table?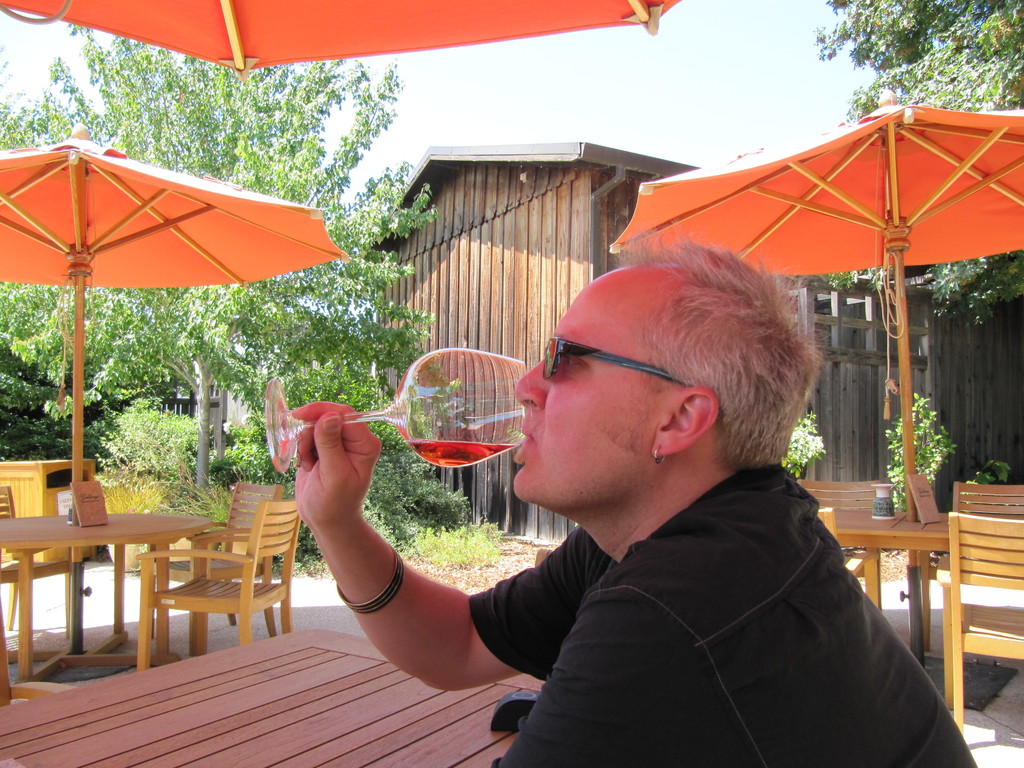
crop(836, 502, 969, 693)
